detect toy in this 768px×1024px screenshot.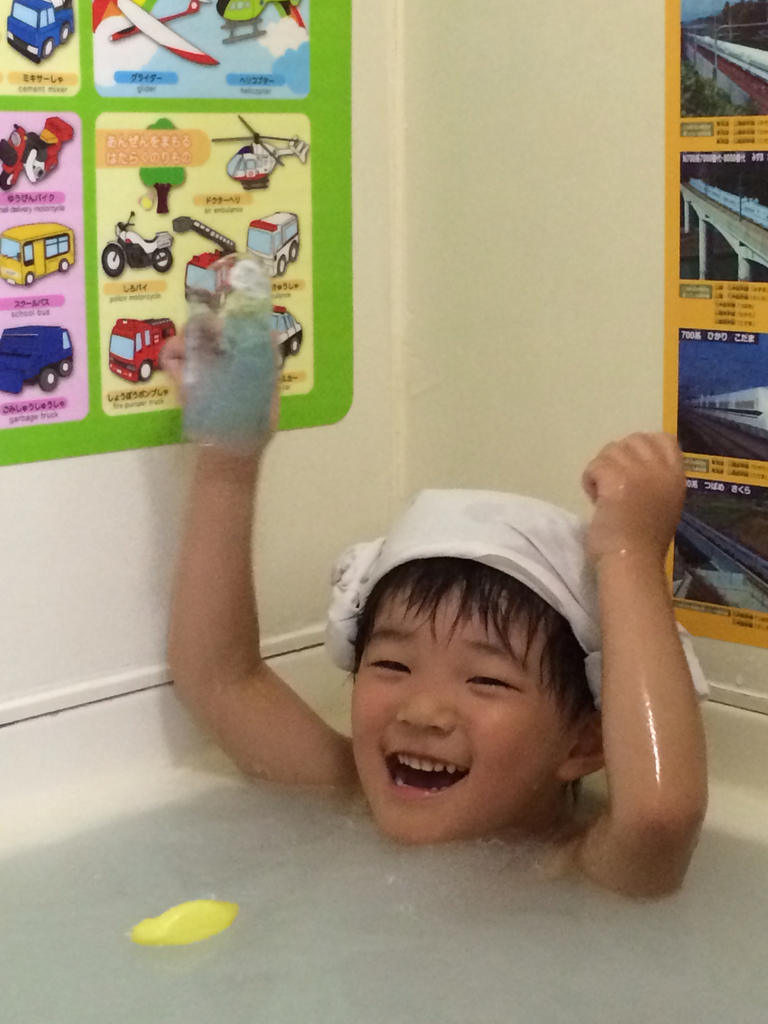
Detection: select_region(240, 204, 300, 277).
